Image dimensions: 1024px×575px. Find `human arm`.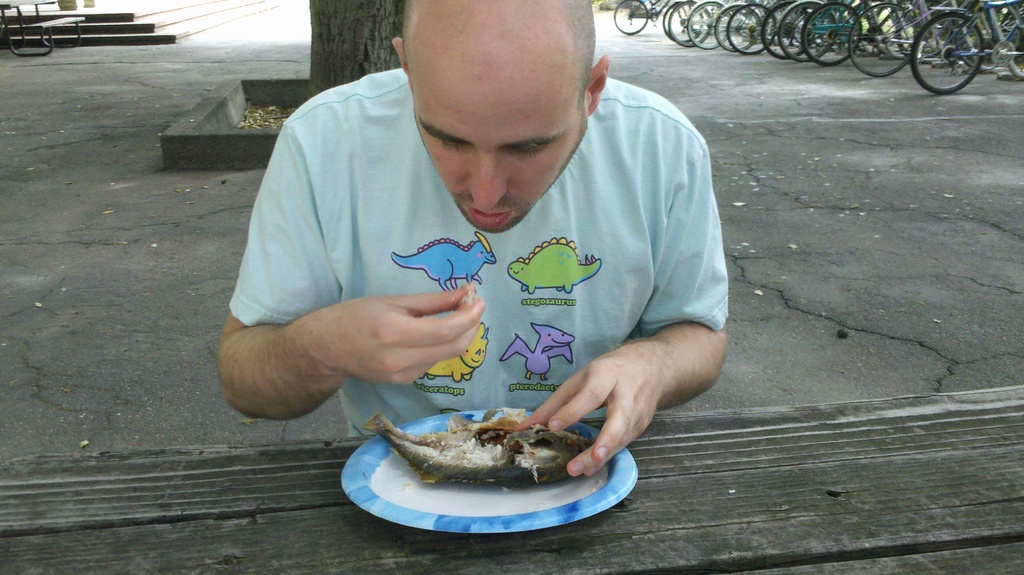
{"left": 214, "top": 200, "right": 508, "bottom": 442}.
